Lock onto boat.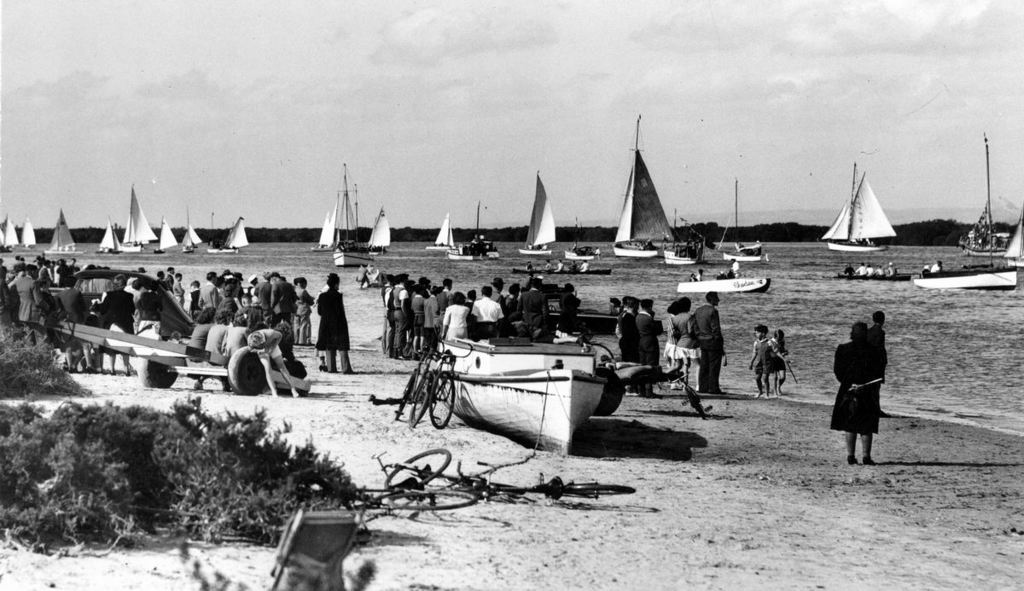
Locked: 837/259/914/281.
